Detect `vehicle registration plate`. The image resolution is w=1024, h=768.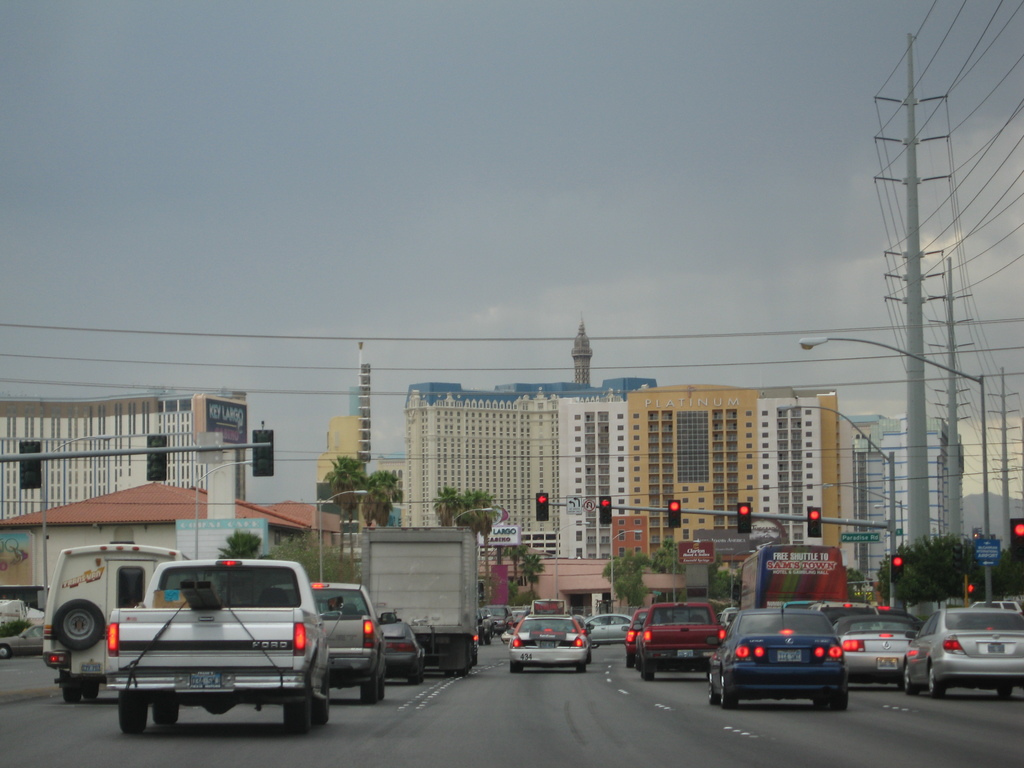
bbox=(675, 648, 689, 659).
